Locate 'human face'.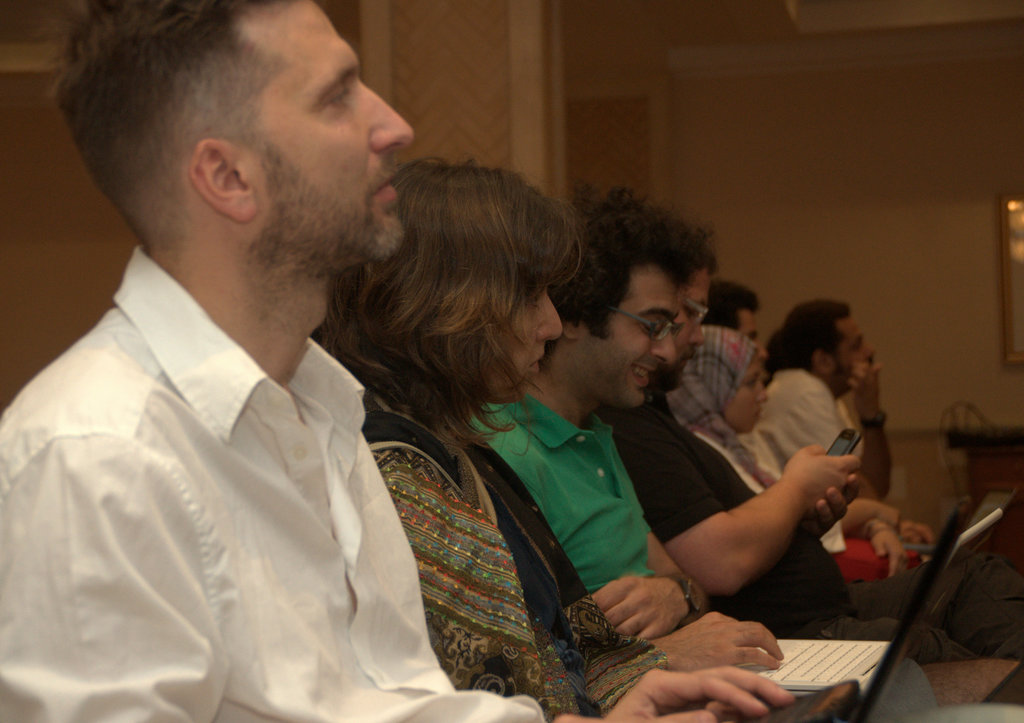
Bounding box: Rect(246, 0, 416, 267).
